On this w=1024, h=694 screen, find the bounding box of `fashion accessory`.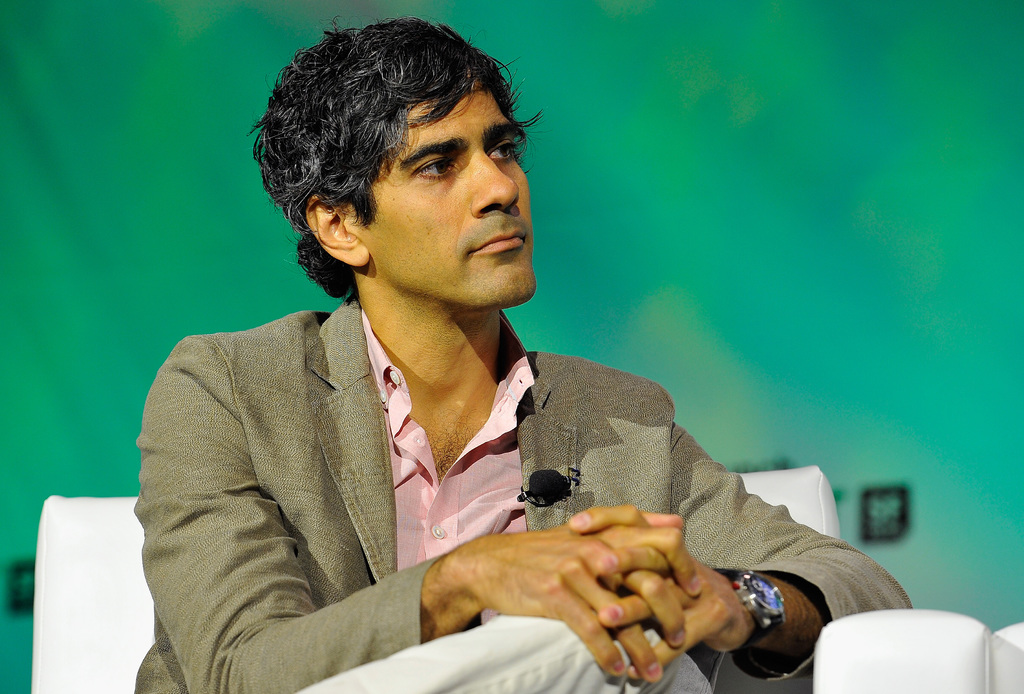
Bounding box: Rect(520, 465, 580, 506).
